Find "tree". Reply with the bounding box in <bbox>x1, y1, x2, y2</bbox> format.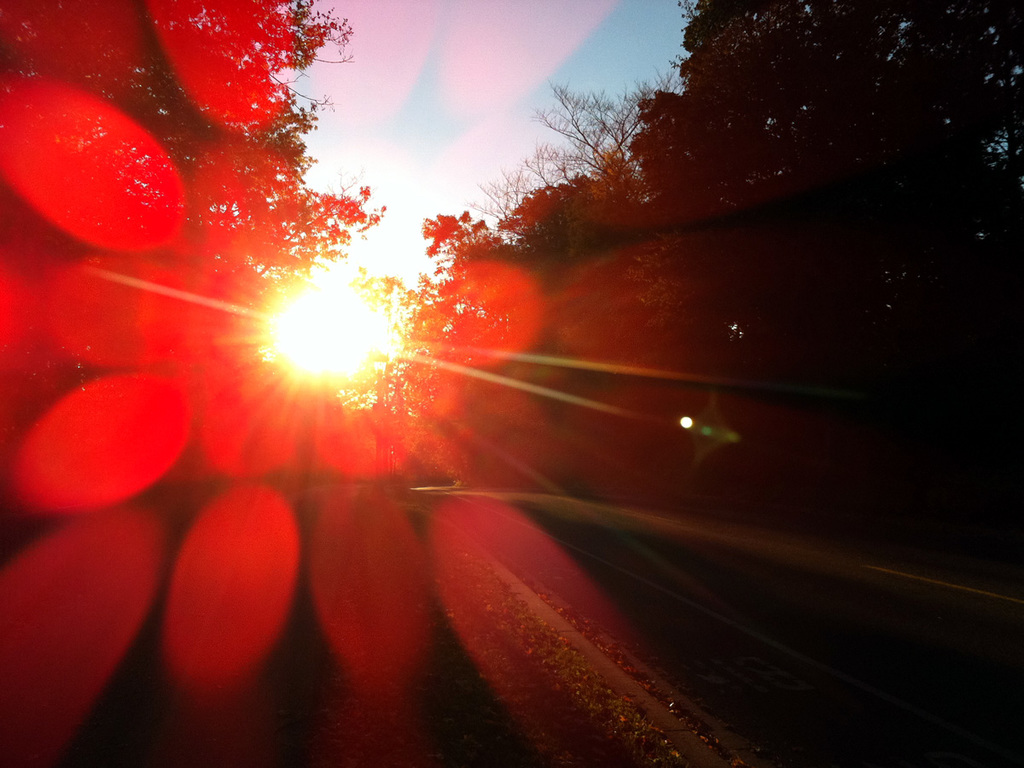
<bbox>501, 165, 618, 224</bbox>.
